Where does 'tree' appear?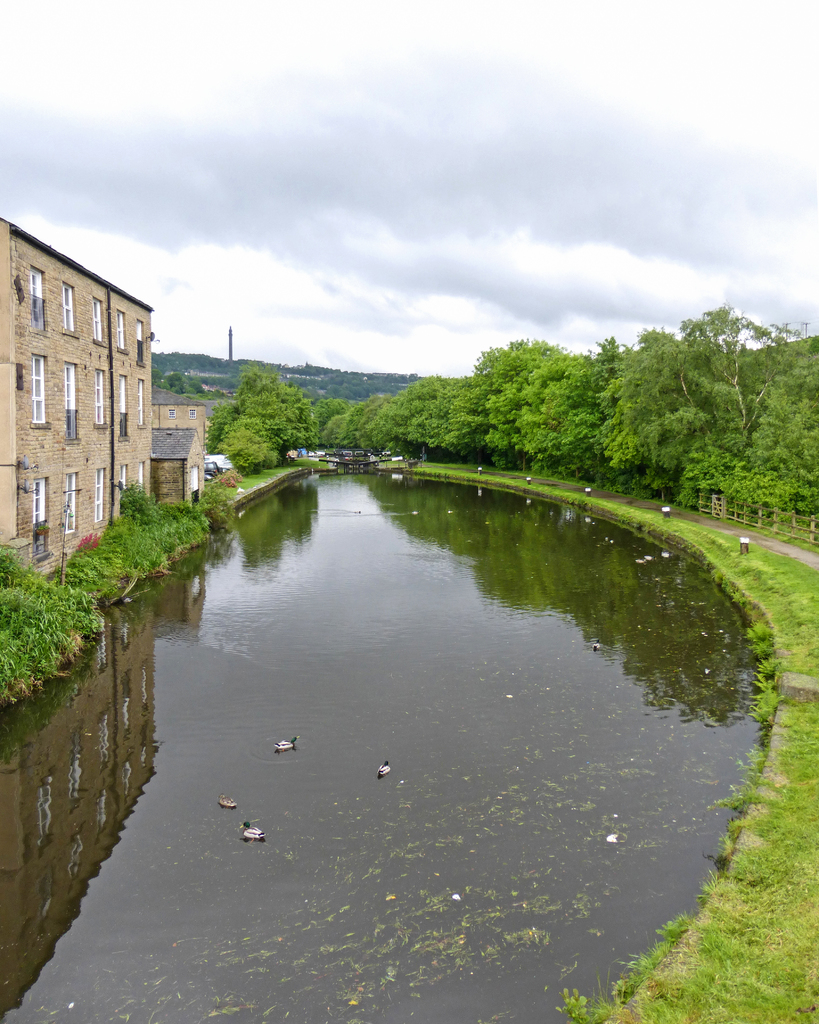
Appears at rect(209, 353, 298, 440).
